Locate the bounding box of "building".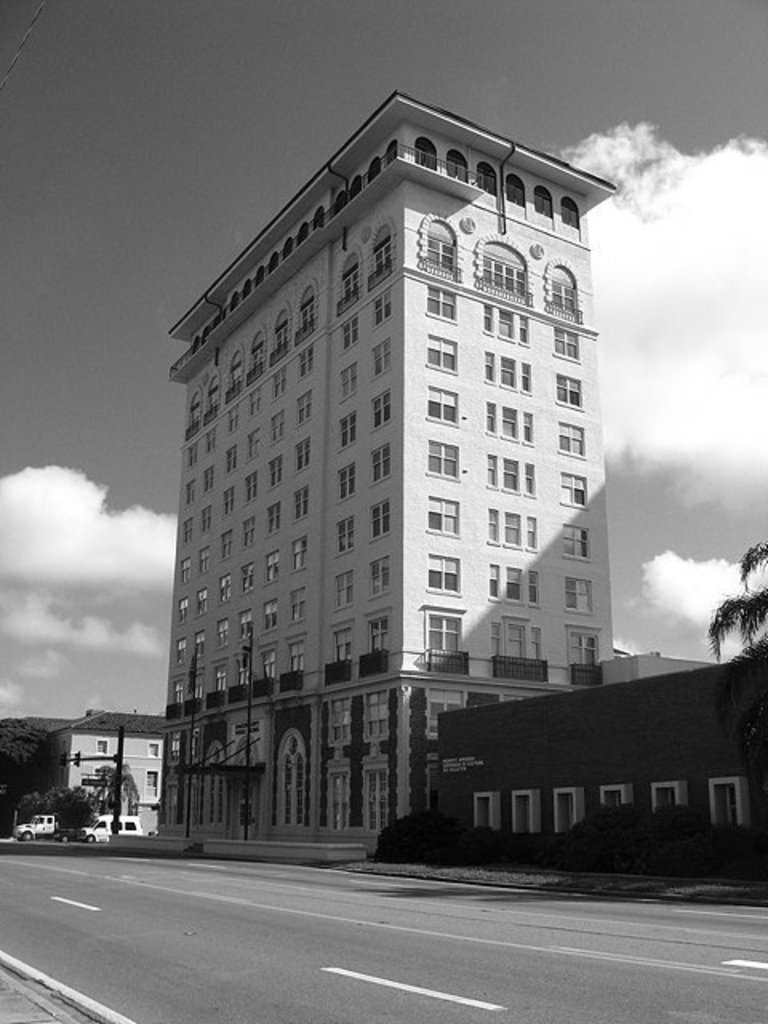
Bounding box: bbox=(150, 88, 616, 850).
